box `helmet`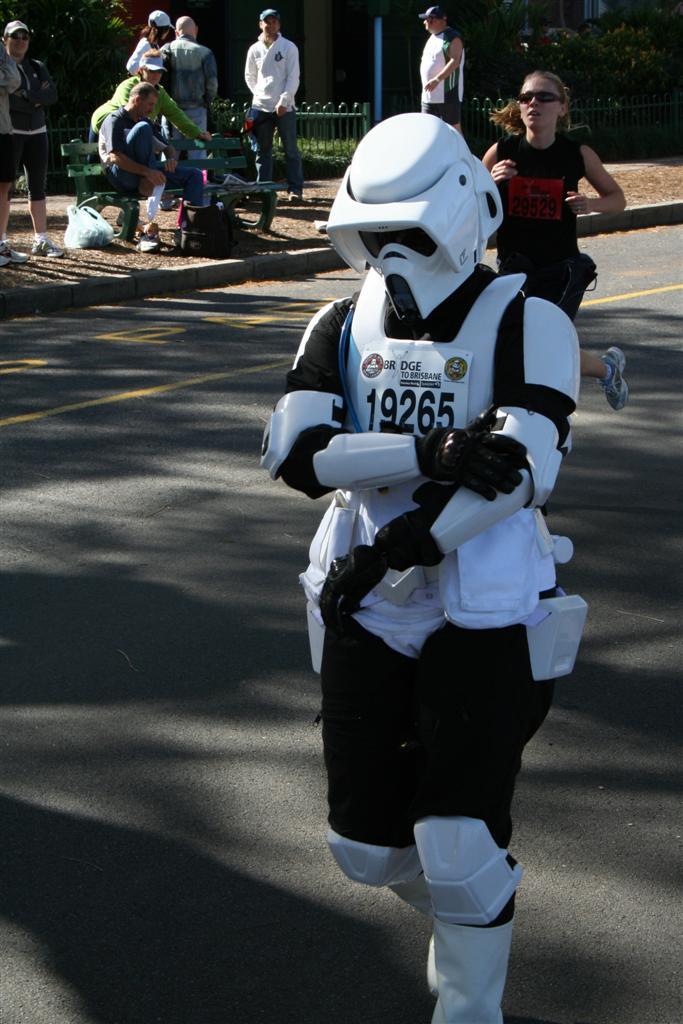
{"left": 320, "top": 109, "right": 508, "bottom": 326}
